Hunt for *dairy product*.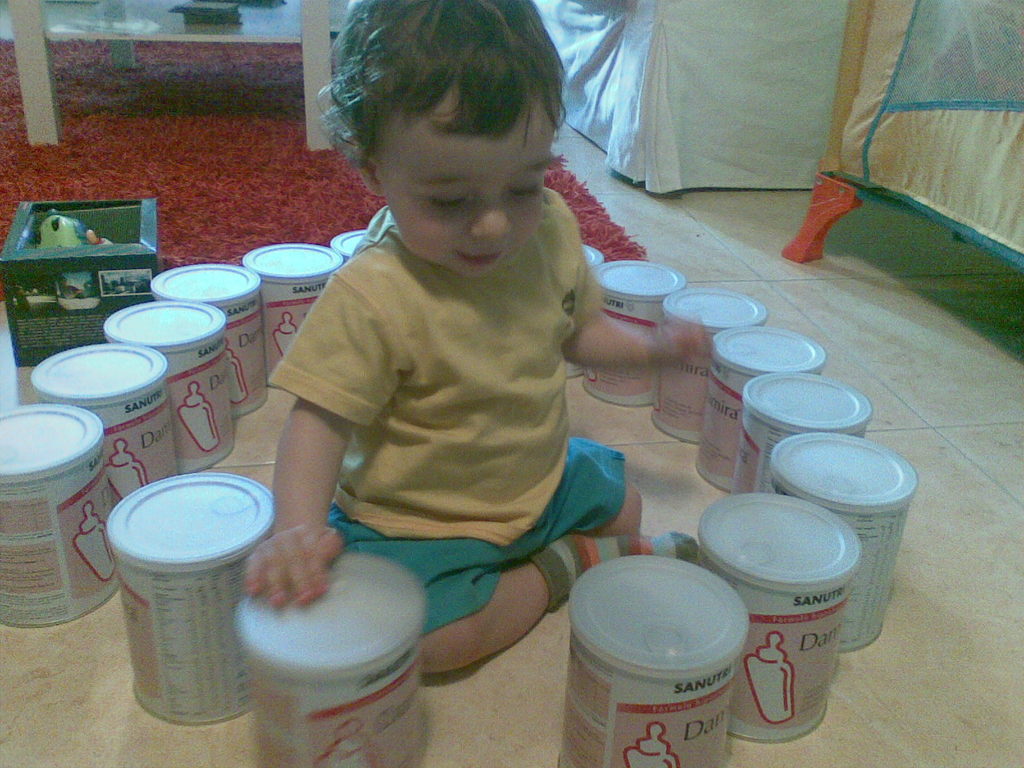
Hunted down at detection(39, 354, 177, 520).
